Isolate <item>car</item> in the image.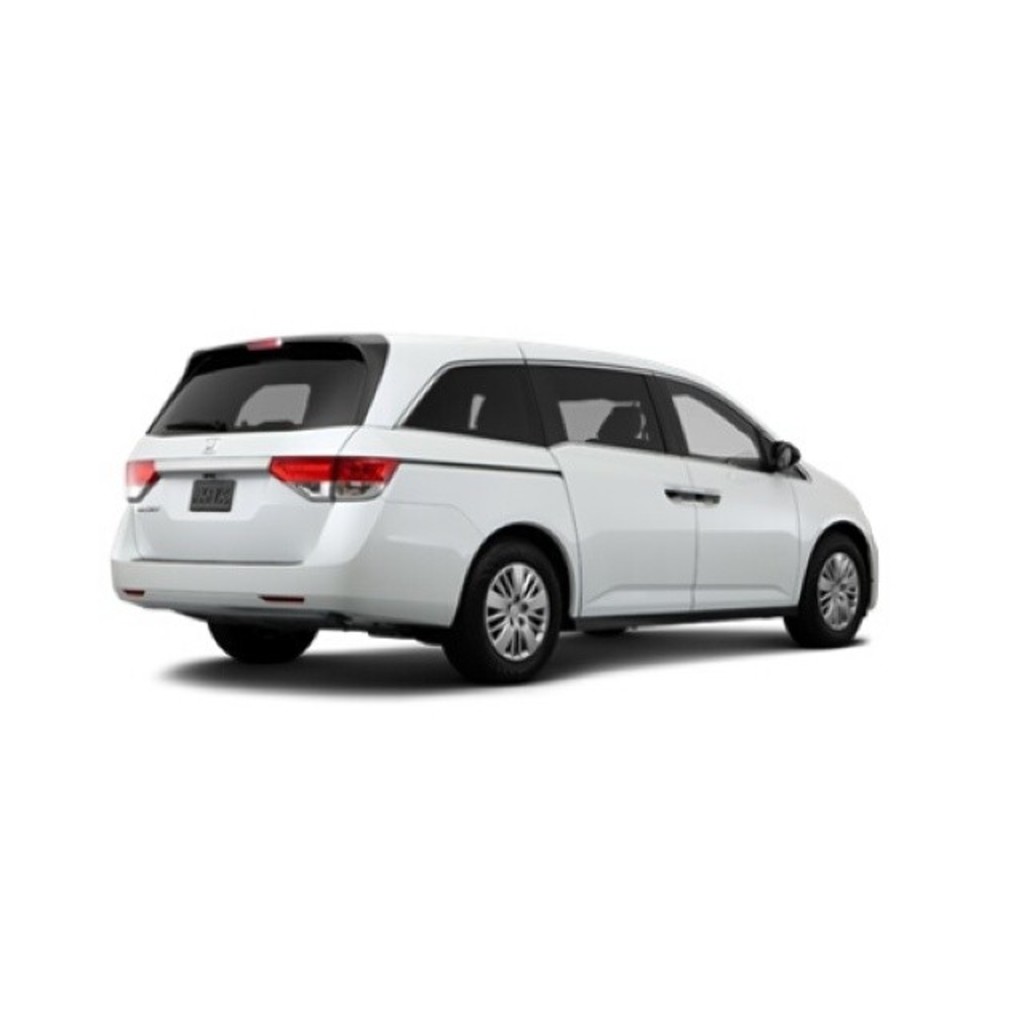
Isolated region: l=83, t=330, r=888, b=690.
